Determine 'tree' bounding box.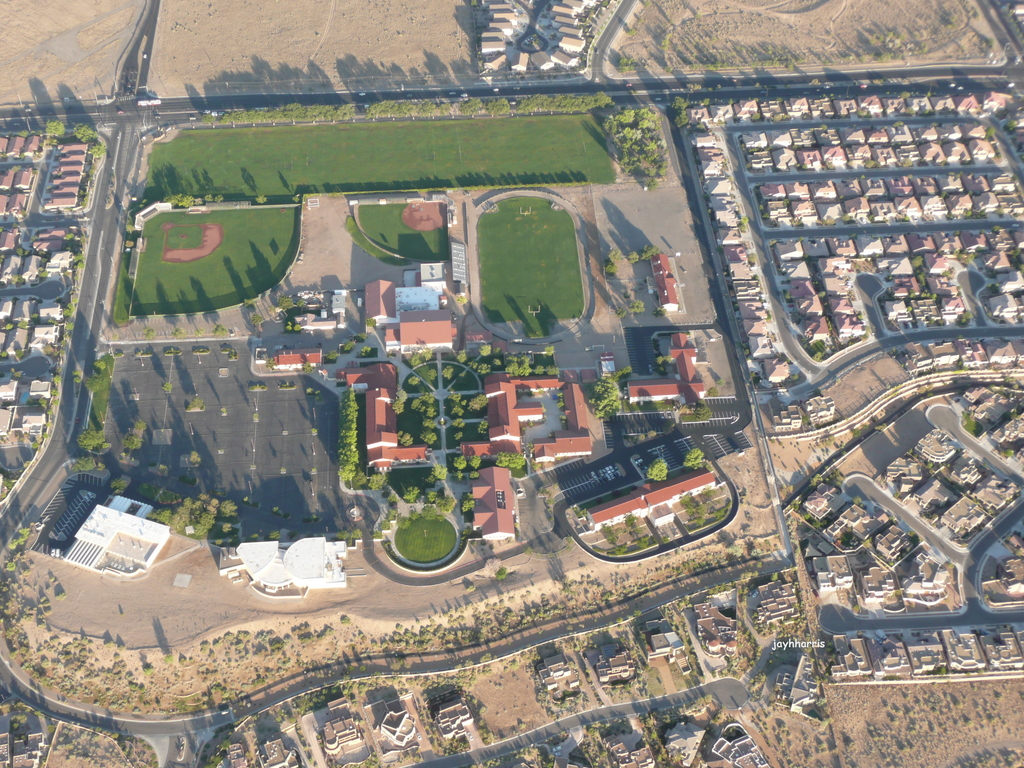
Determined: x1=692 y1=403 x2=717 y2=421.
